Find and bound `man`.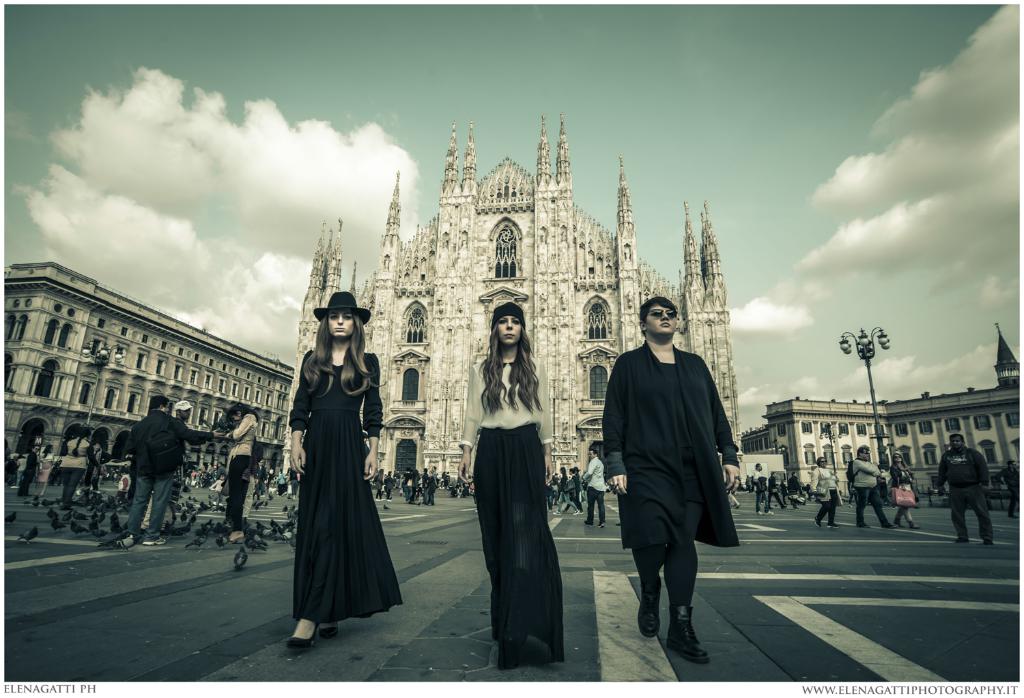
Bound: bbox=[599, 294, 740, 665].
